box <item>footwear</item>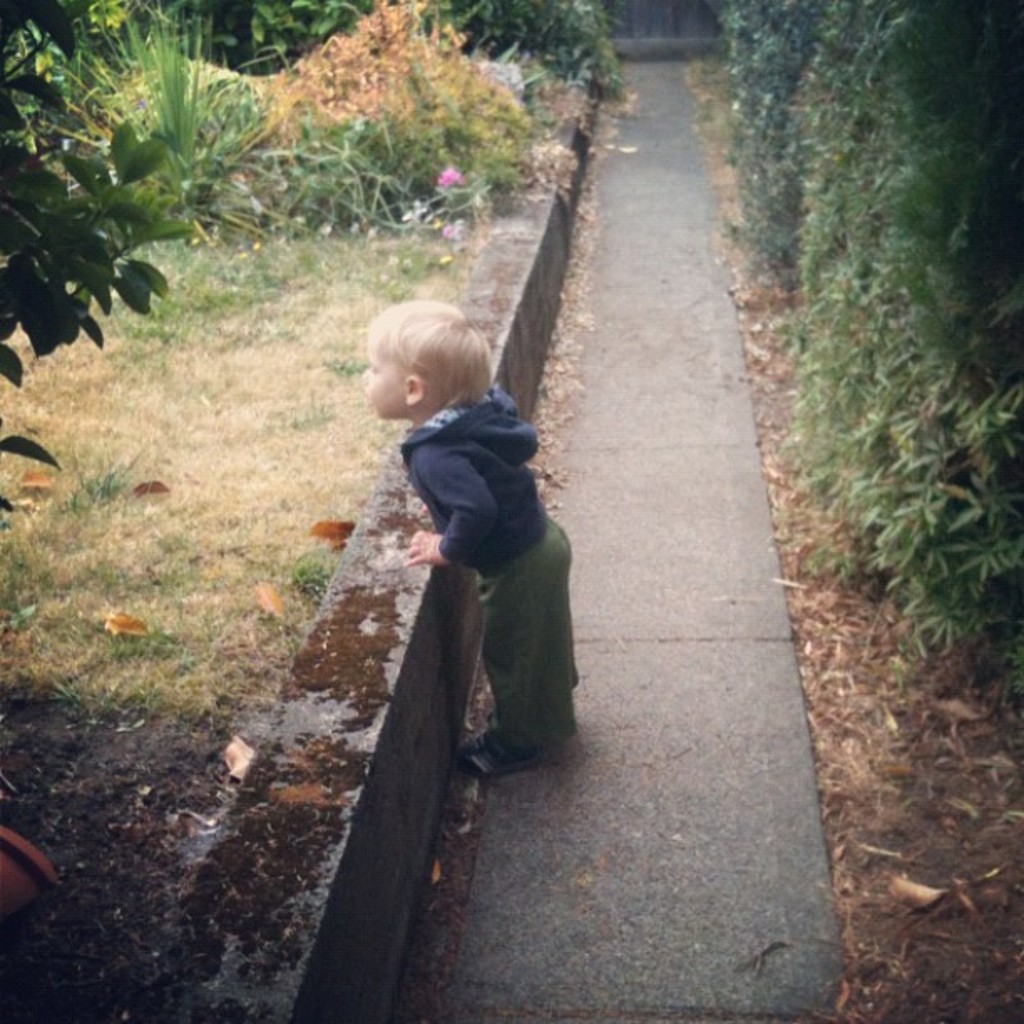
(462, 726, 547, 775)
